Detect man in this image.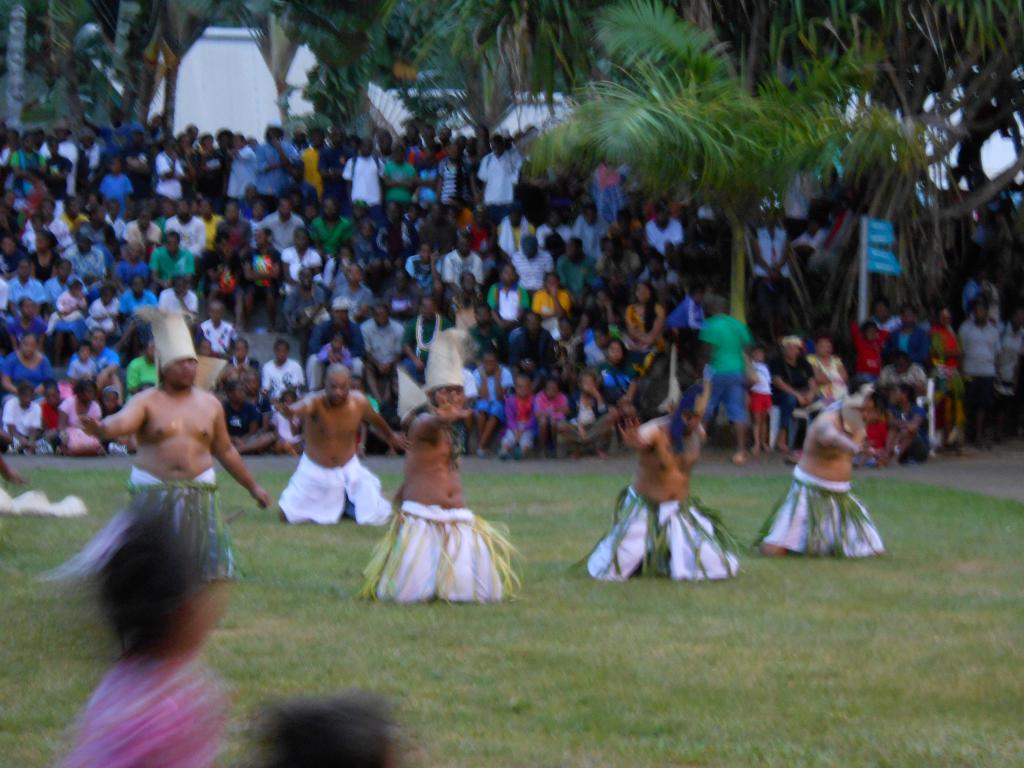
Detection: crop(506, 316, 551, 362).
